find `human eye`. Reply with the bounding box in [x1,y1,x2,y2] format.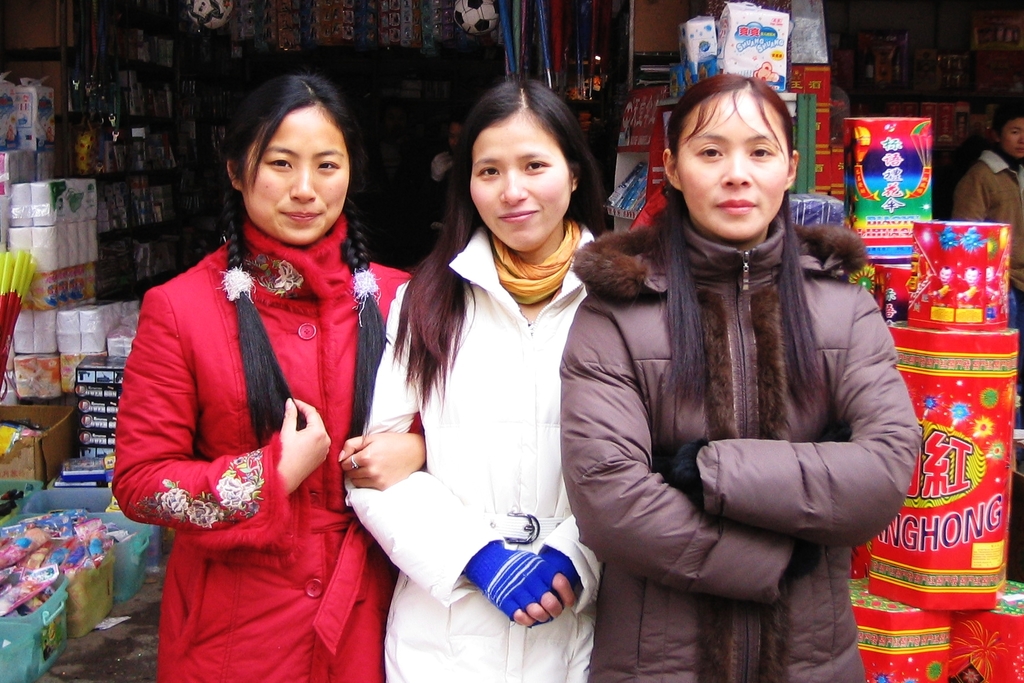
[748,142,781,162].
